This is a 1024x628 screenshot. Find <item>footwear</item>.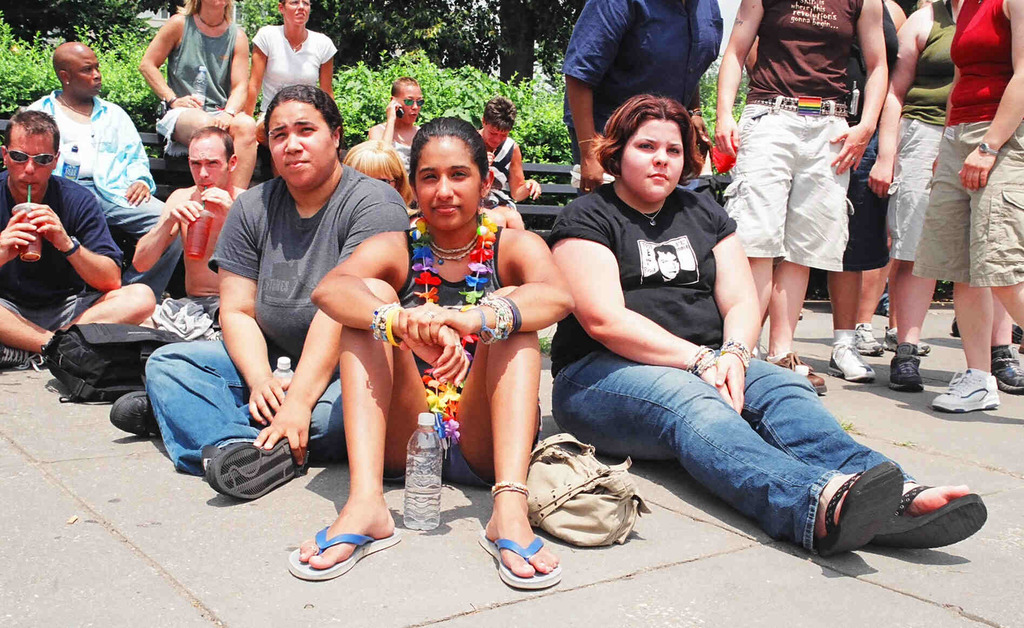
Bounding box: (930,365,1000,412).
